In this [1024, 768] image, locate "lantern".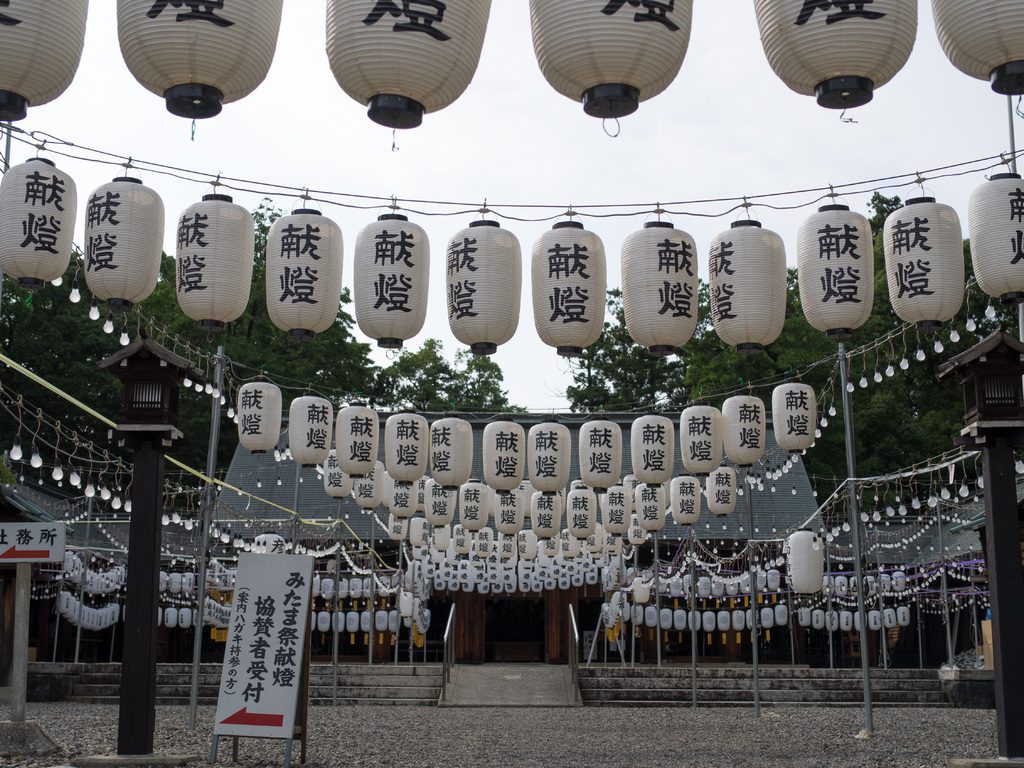
Bounding box: (left=826, top=612, right=837, bottom=630).
